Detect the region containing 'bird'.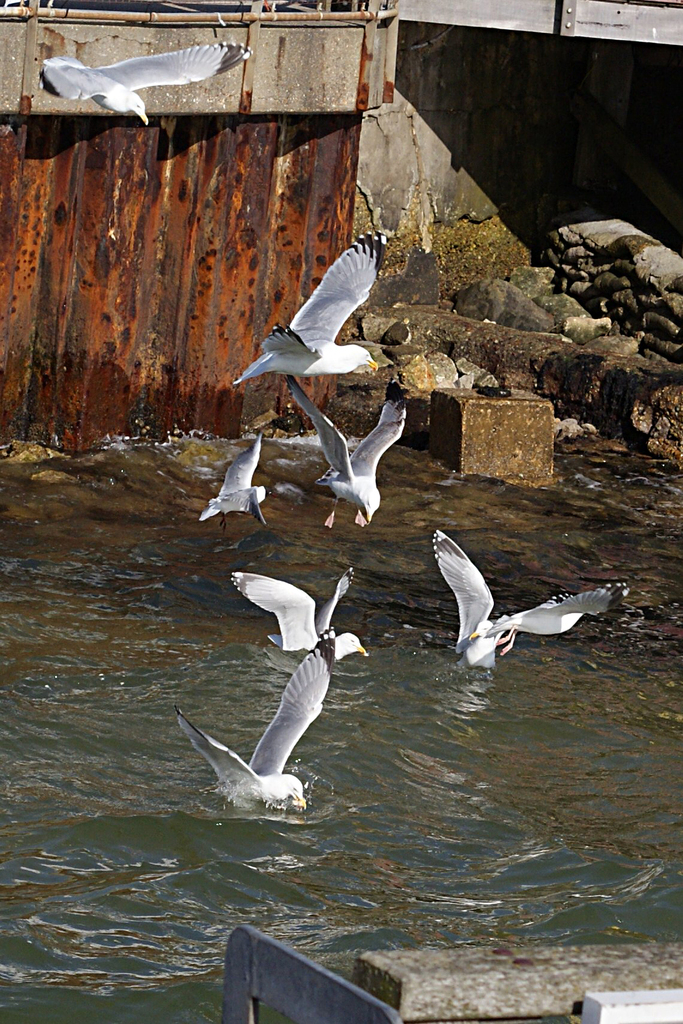
(195, 426, 268, 528).
